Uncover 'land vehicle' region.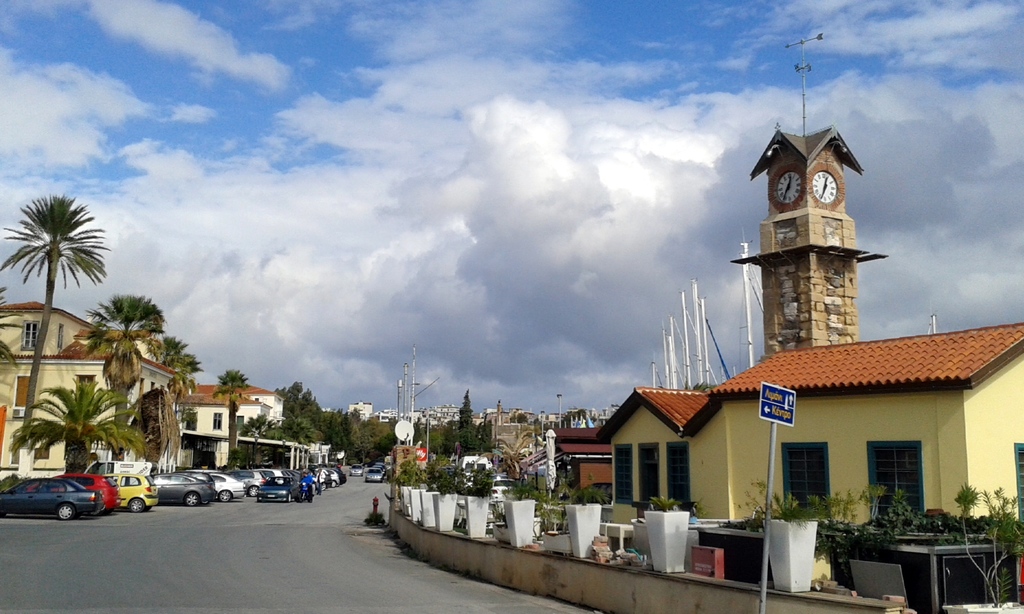
Uncovered: locate(243, 470, 262, 491).
